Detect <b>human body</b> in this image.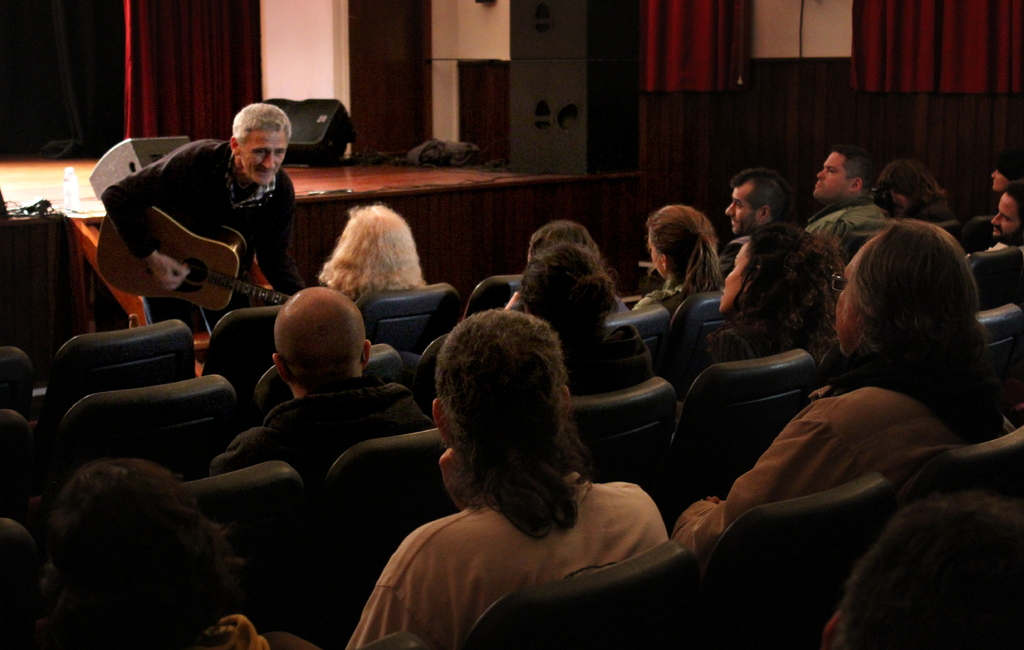
Detection: Rect(515, 217, 605, 275).
